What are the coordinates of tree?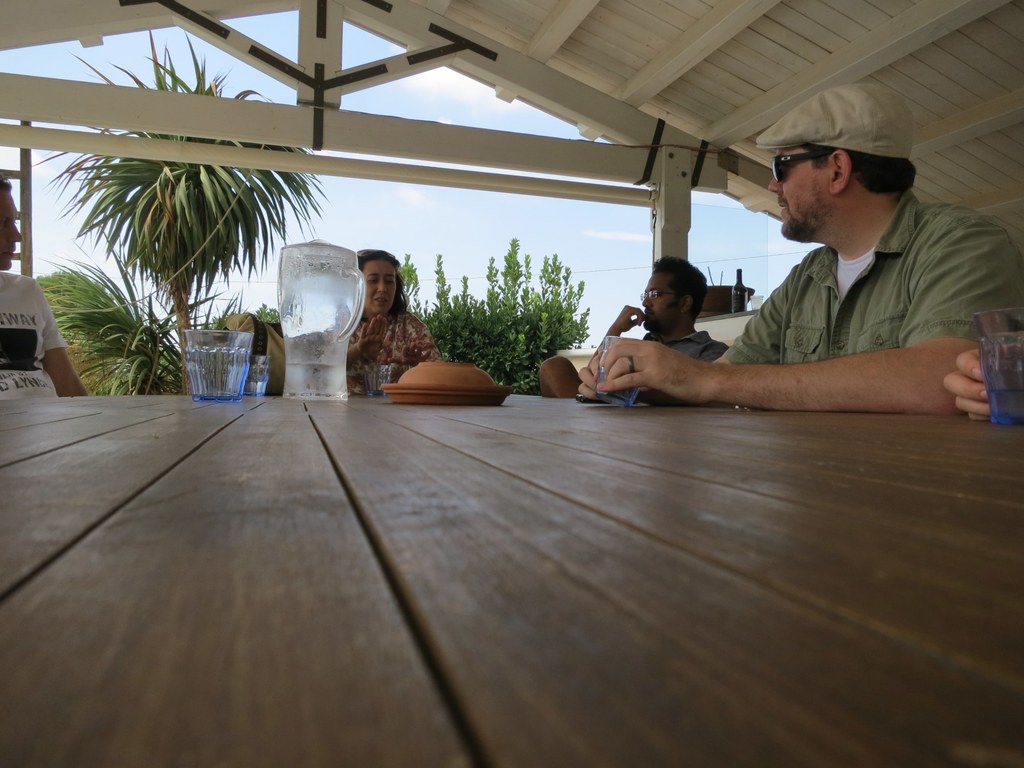
{"left": 387, "top": 232, "right": 599, "bottom": 398}.
